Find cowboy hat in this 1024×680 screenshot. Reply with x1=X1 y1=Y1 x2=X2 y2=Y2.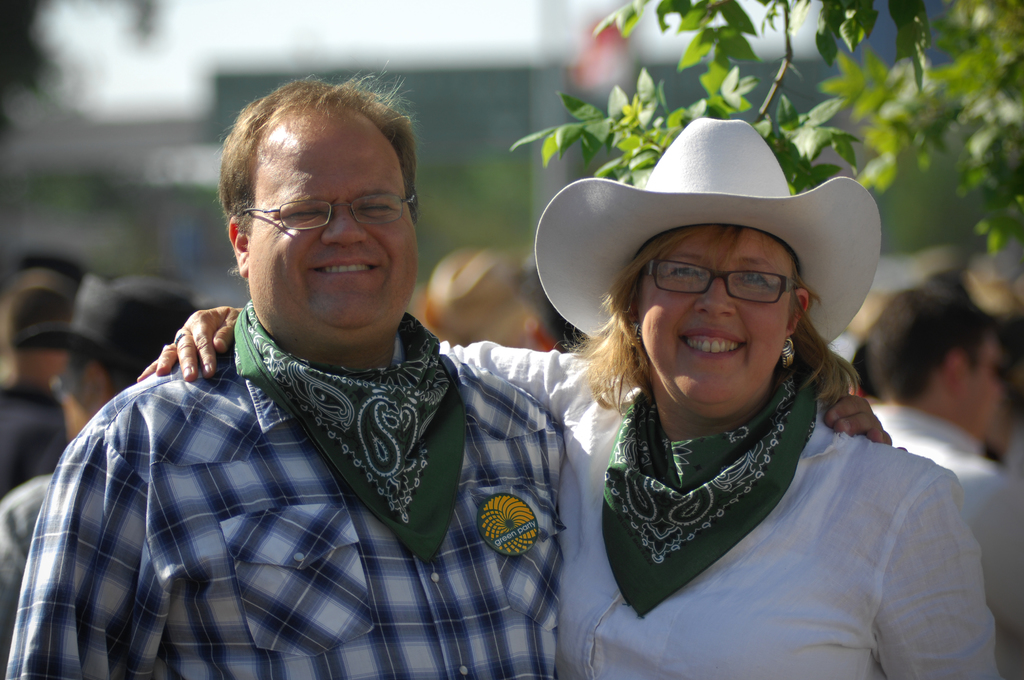
x1=851 y1=245 x2=1023 y2=339.
